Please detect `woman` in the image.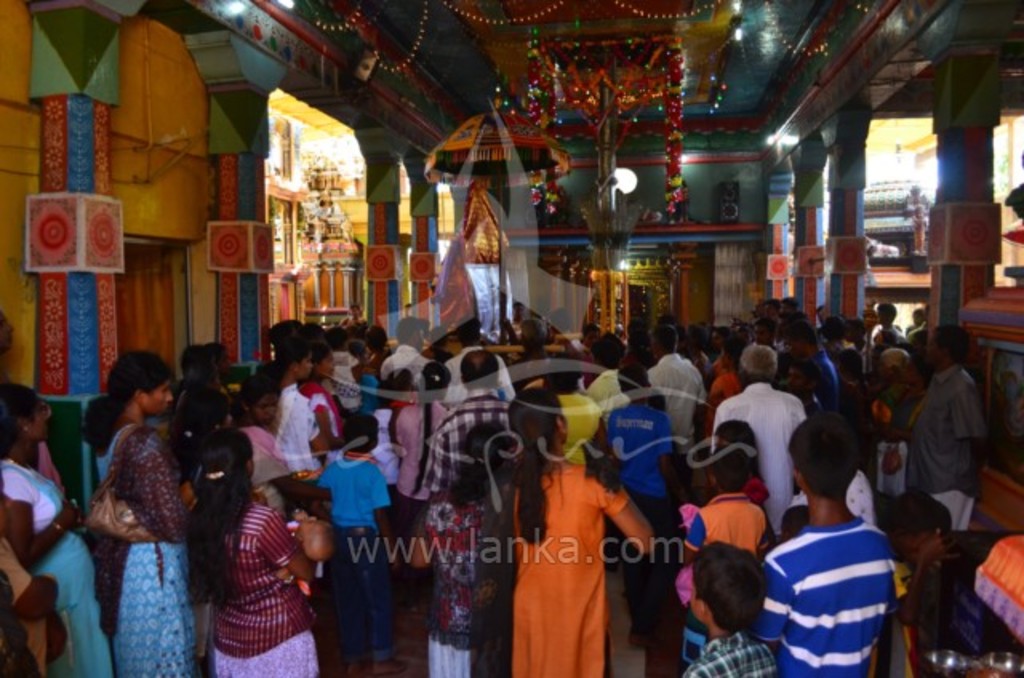
(298,341,347,443).
